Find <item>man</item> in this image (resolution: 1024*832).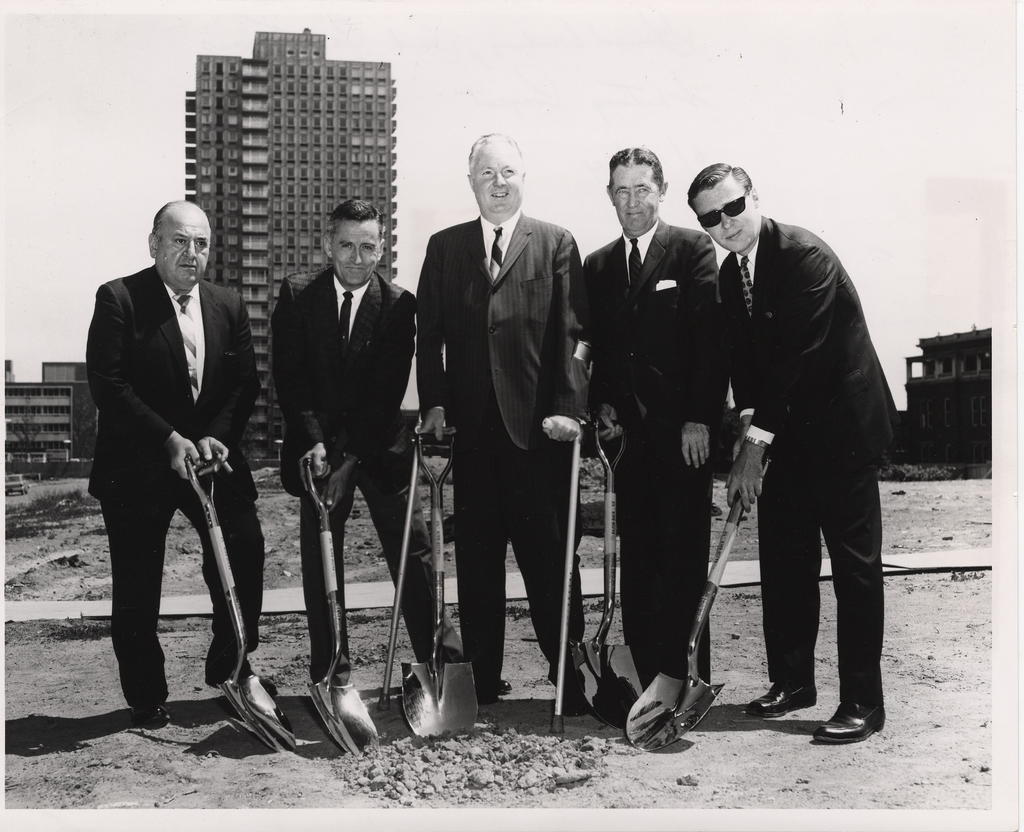
x1=86, y1=196, x2=261, y2=724.
